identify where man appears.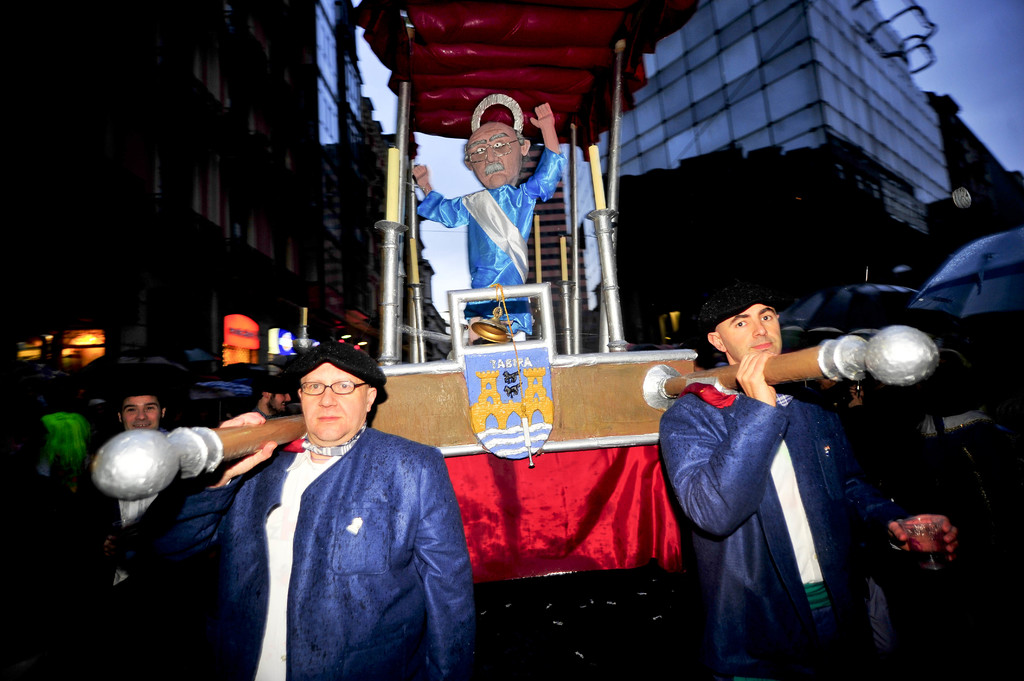
Appears at box(412, 99, 566, 346).
